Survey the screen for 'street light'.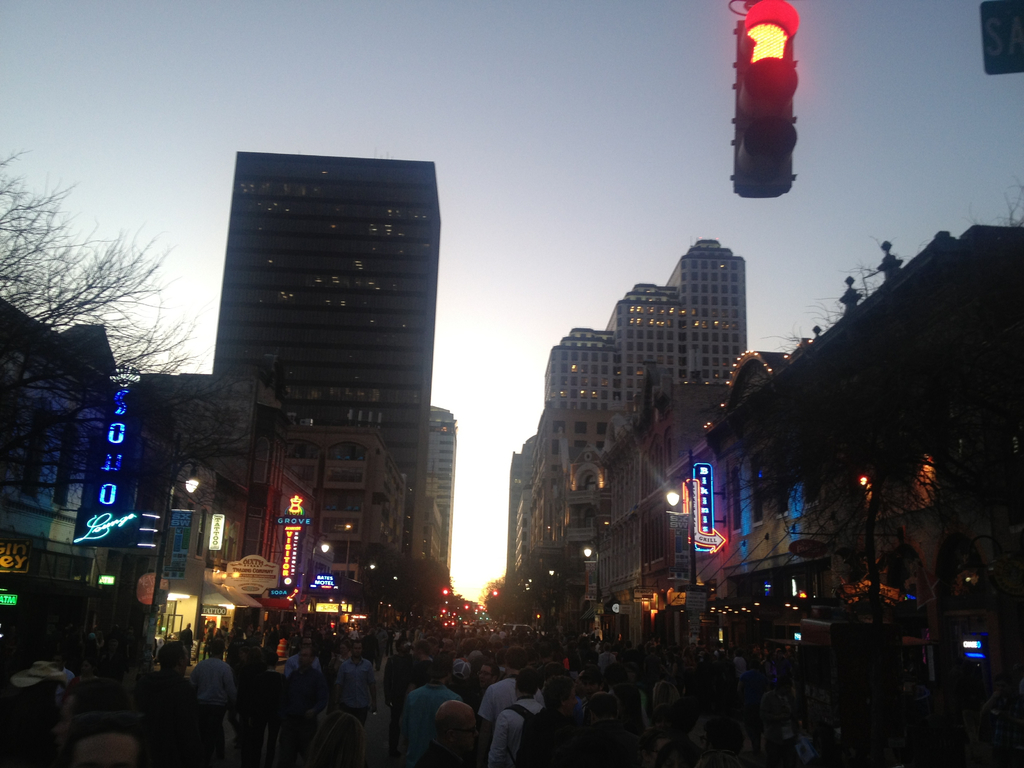
Survey found: [143,456,209,668].
